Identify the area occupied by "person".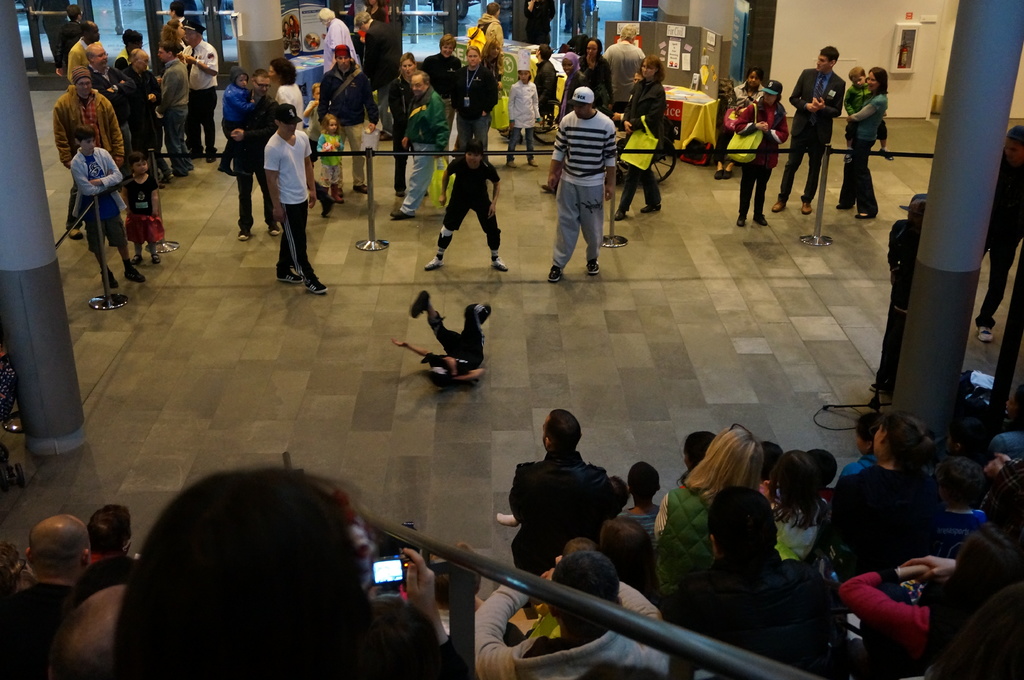
Area: l=316, t=42, r=381, b=189.
